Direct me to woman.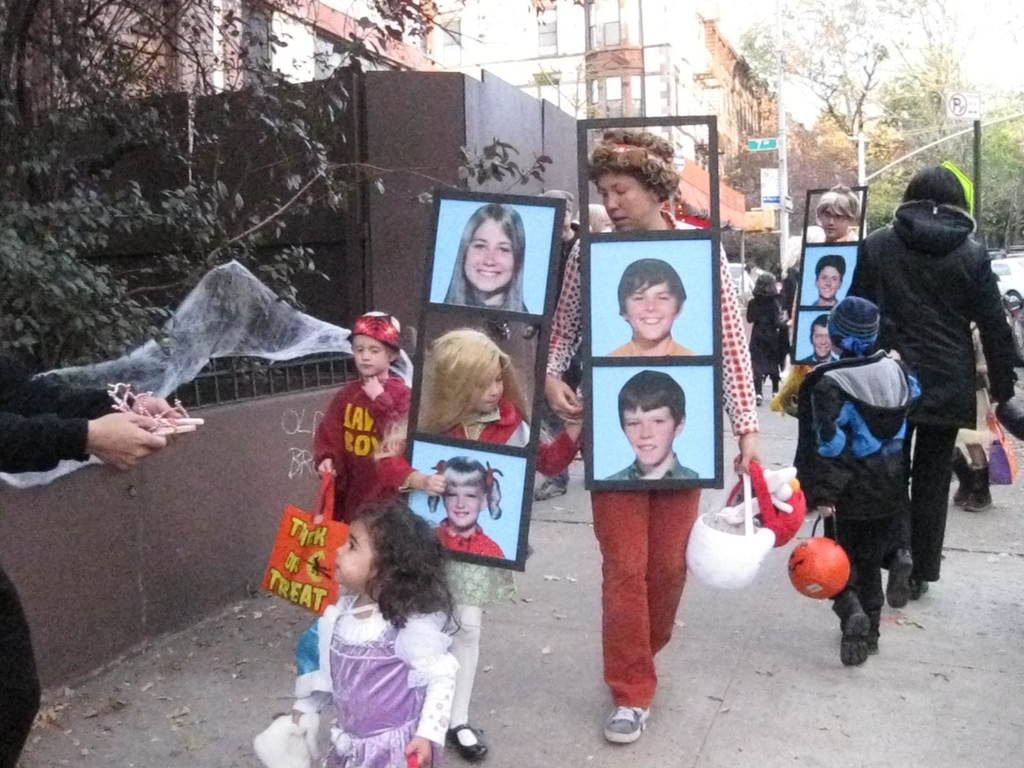
Direction: <box>542,125,756,748</box>.
